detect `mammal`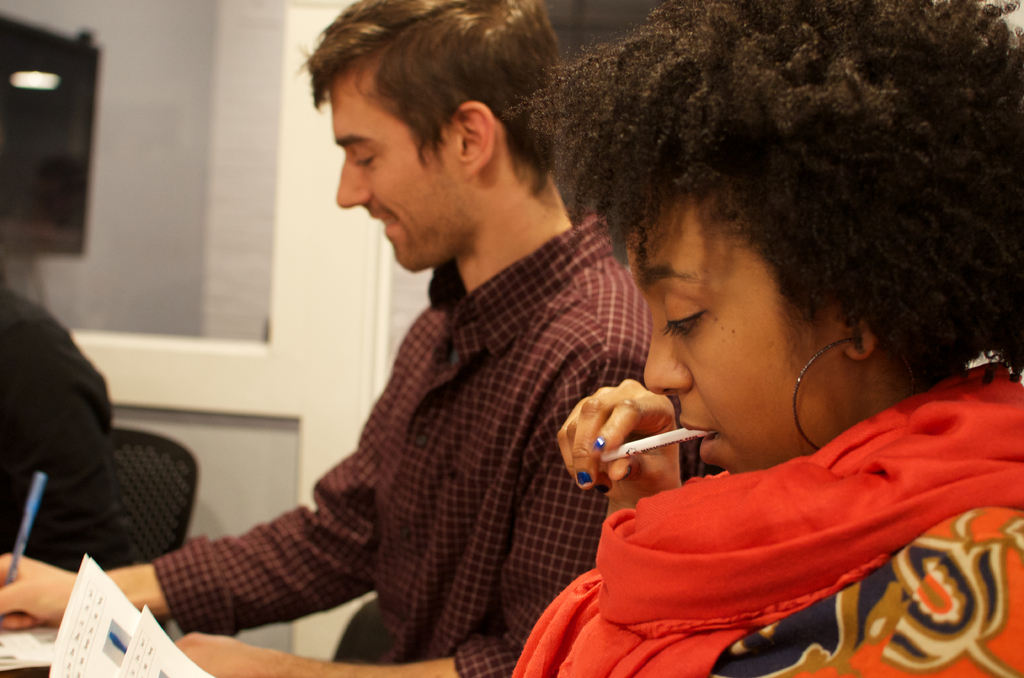
(0, 0, 652, 677)
